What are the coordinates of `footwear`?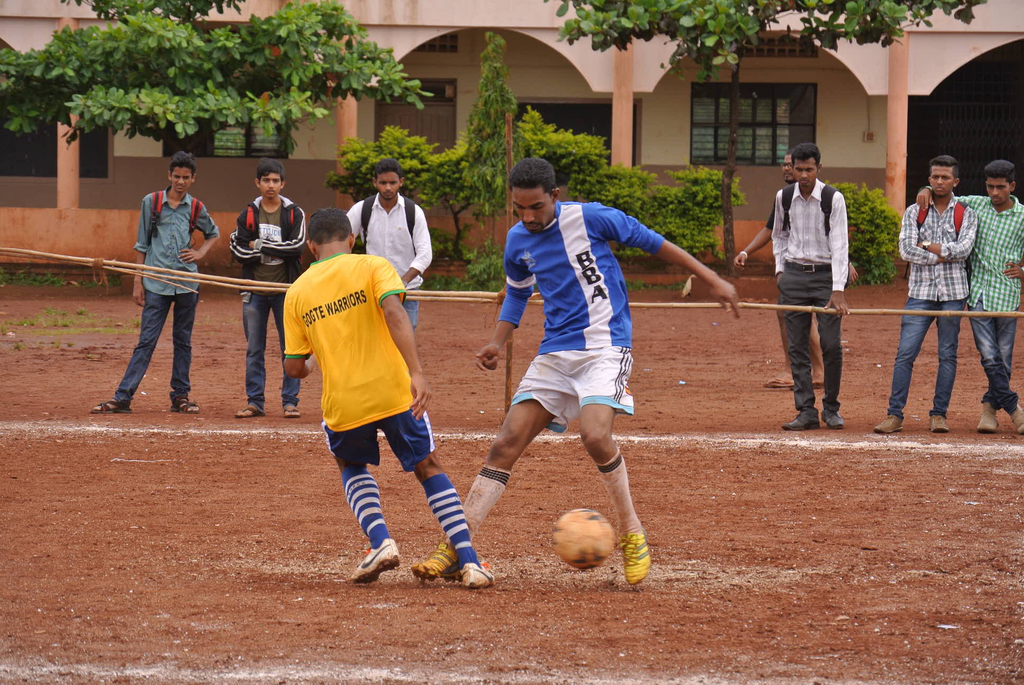
rect(819, 402, 851, 429).
